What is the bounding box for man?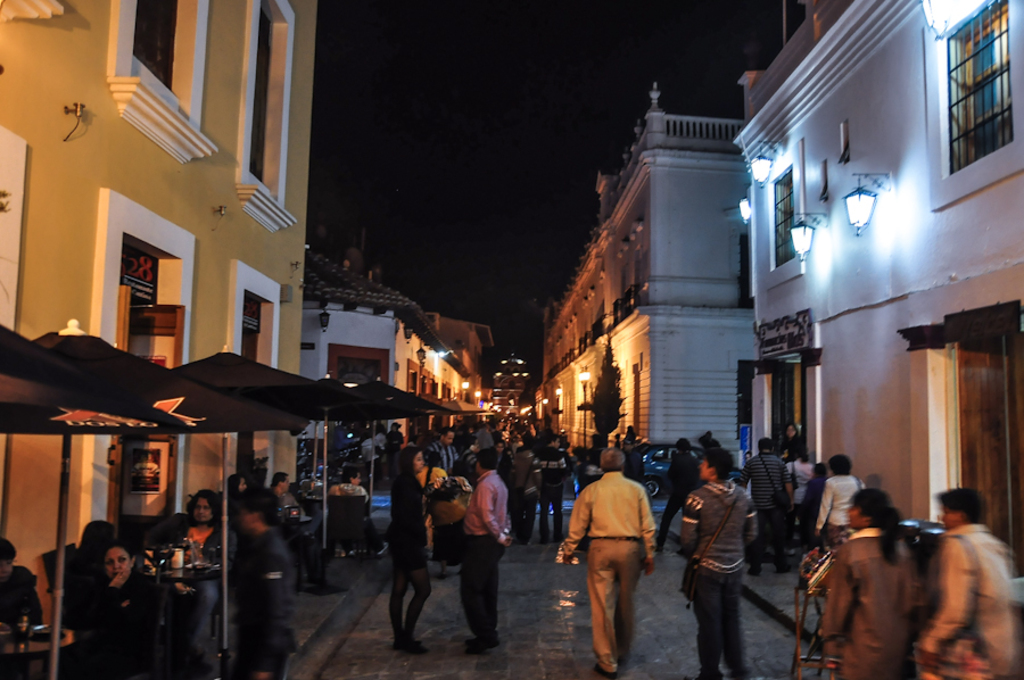
x1=555, y1=429, x2=663, y2=679.
